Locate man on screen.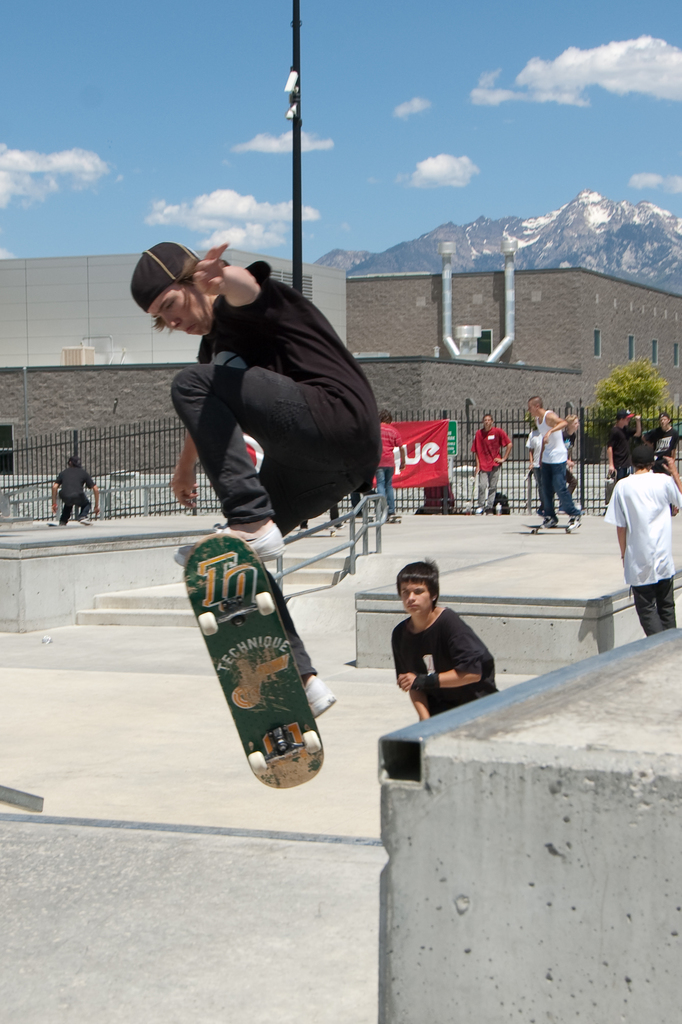
On screen at locate(132, 234, 402, 560).
